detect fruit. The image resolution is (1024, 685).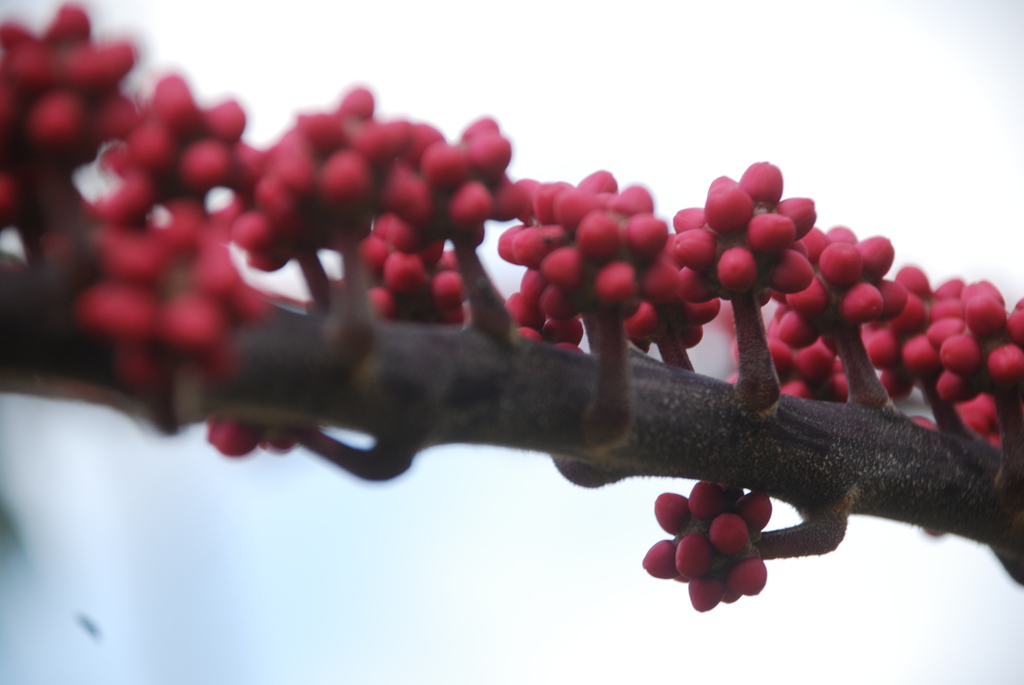
[left=511, top=193, right=675, bottom=350].
